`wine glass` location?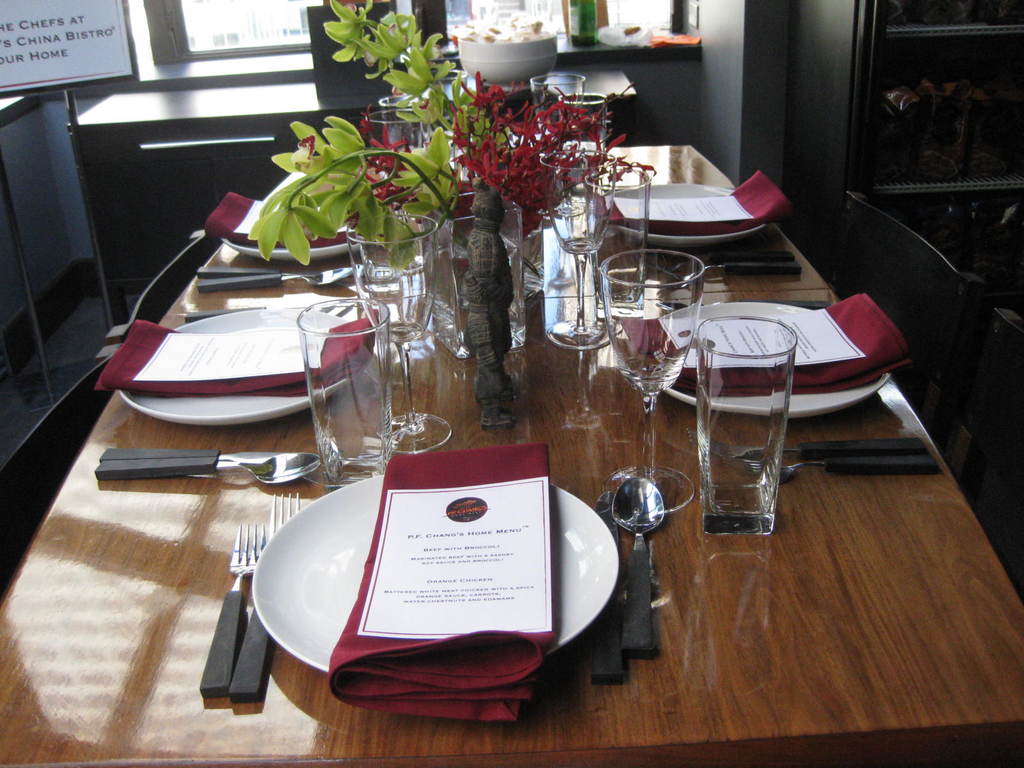
[left=349, top=213, right=453, bottom=451]
